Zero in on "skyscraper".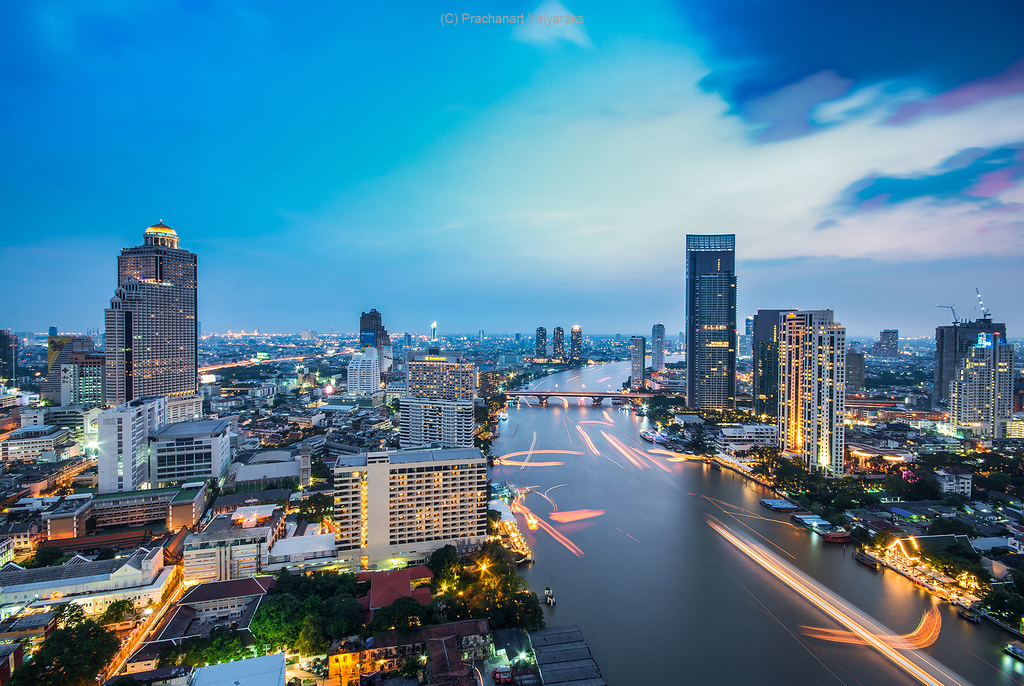
Zeroed in: 321 455 486 570.
